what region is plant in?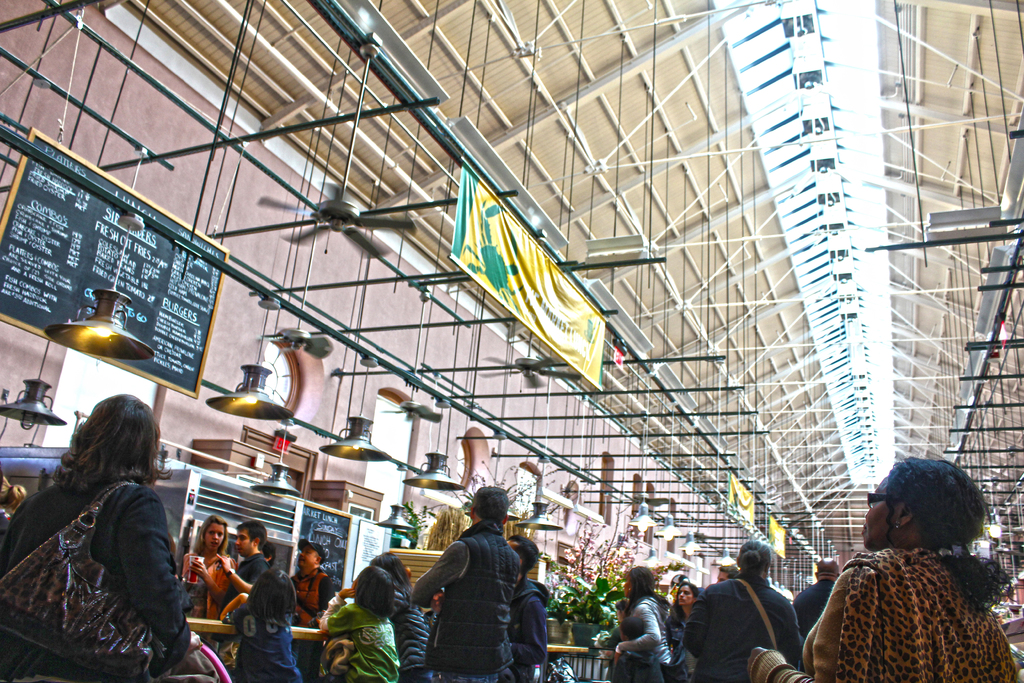
x1=563, y1=468, x2=696, y2=646.
